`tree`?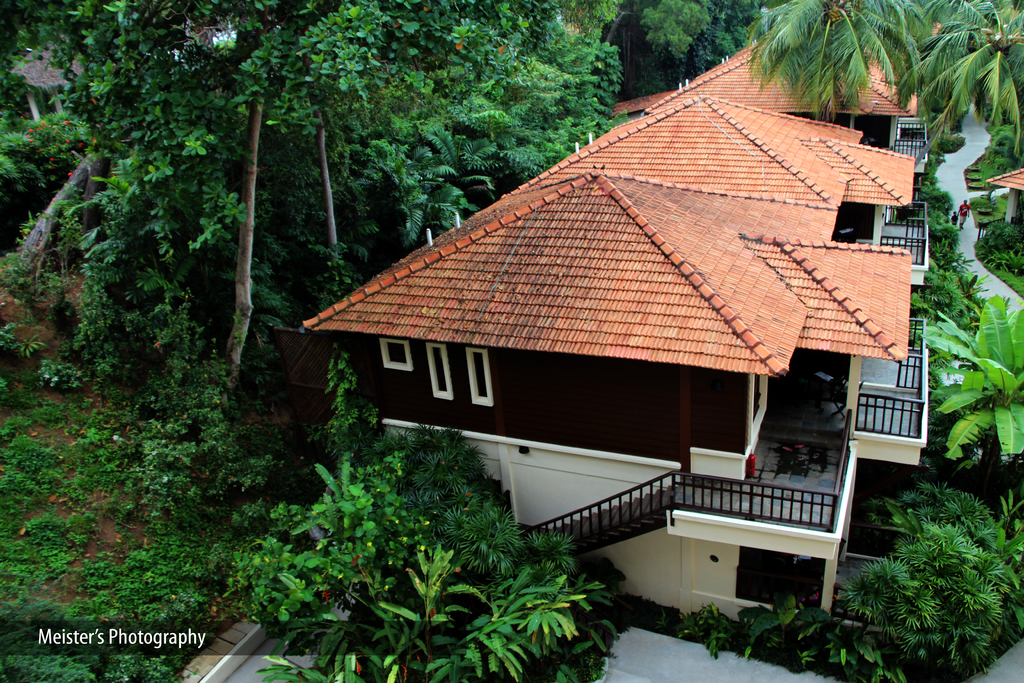
detection(922, 298, 1023, 457)
